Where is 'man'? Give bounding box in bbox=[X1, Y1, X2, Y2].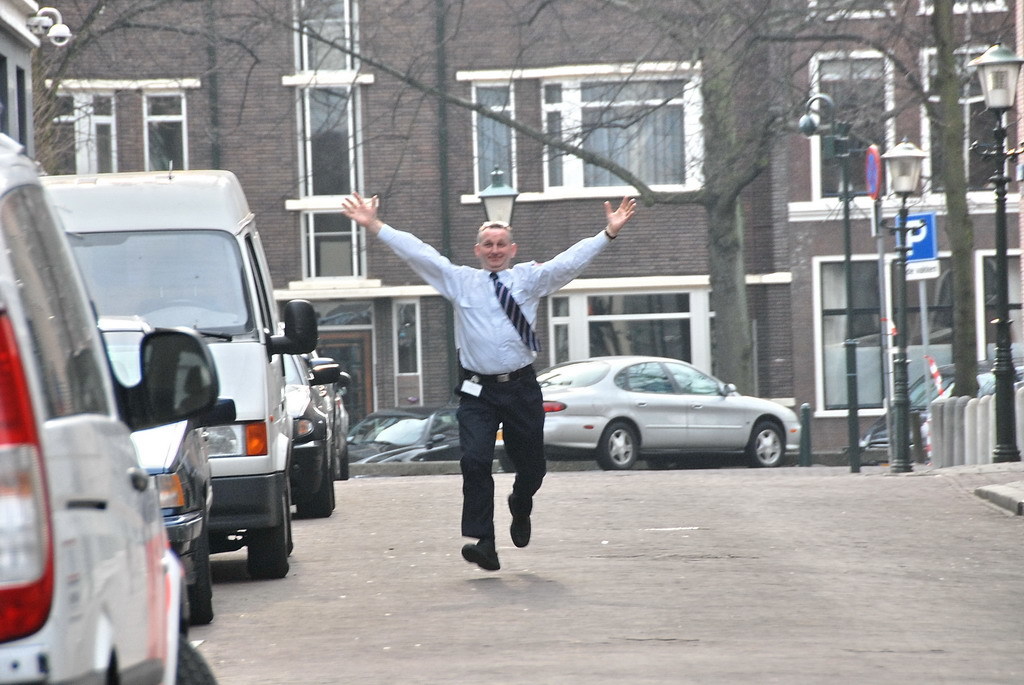
bbox=[361, 186, 625, 513].
